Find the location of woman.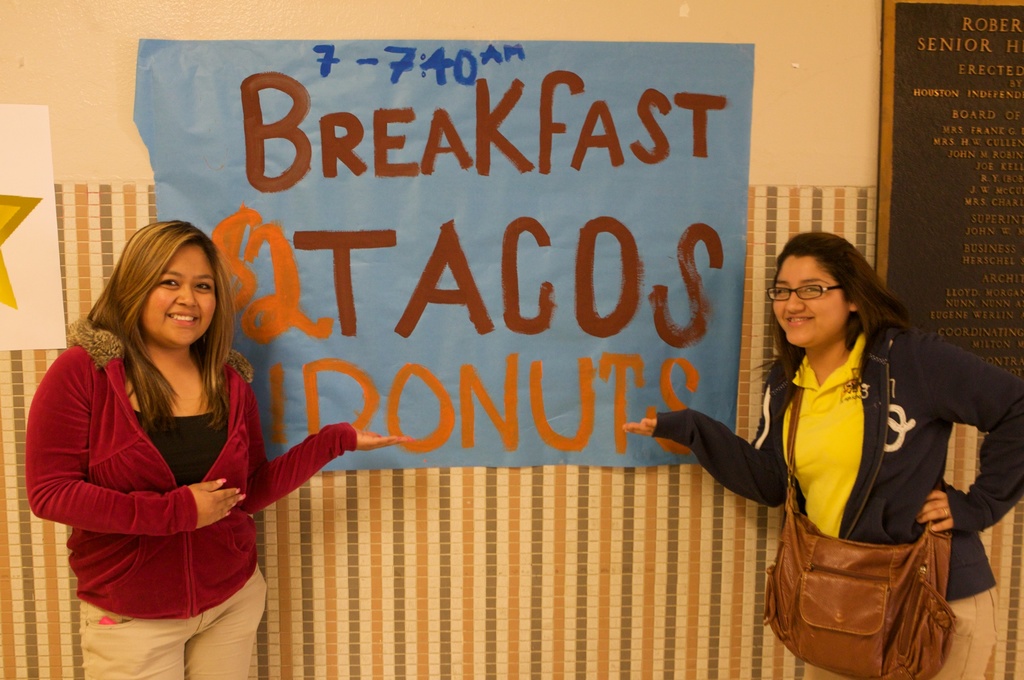
Location: region(21, 221, 417, 679).
